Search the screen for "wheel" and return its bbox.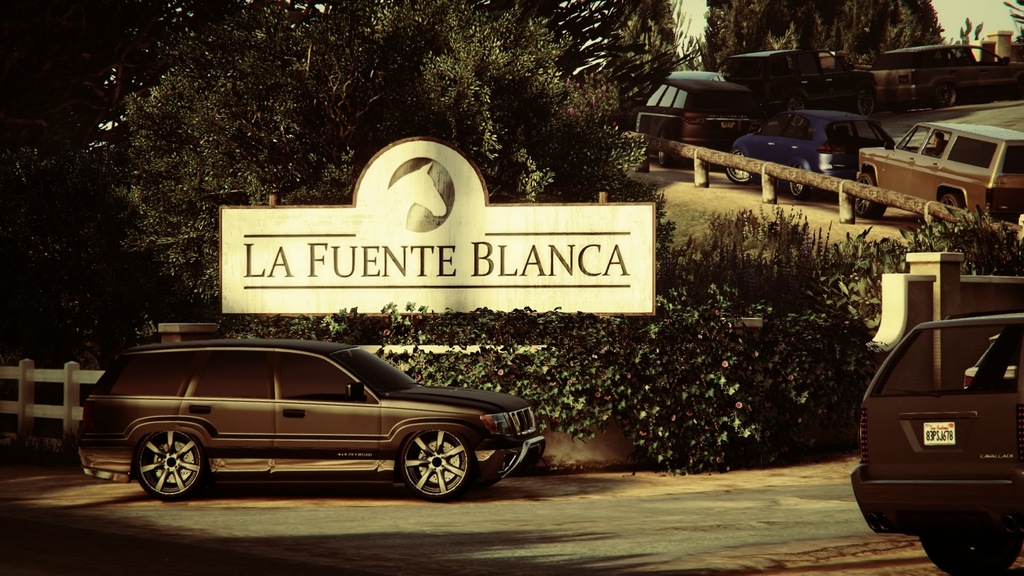
Found: (left=726, top=151, right=753, bottom=184).
